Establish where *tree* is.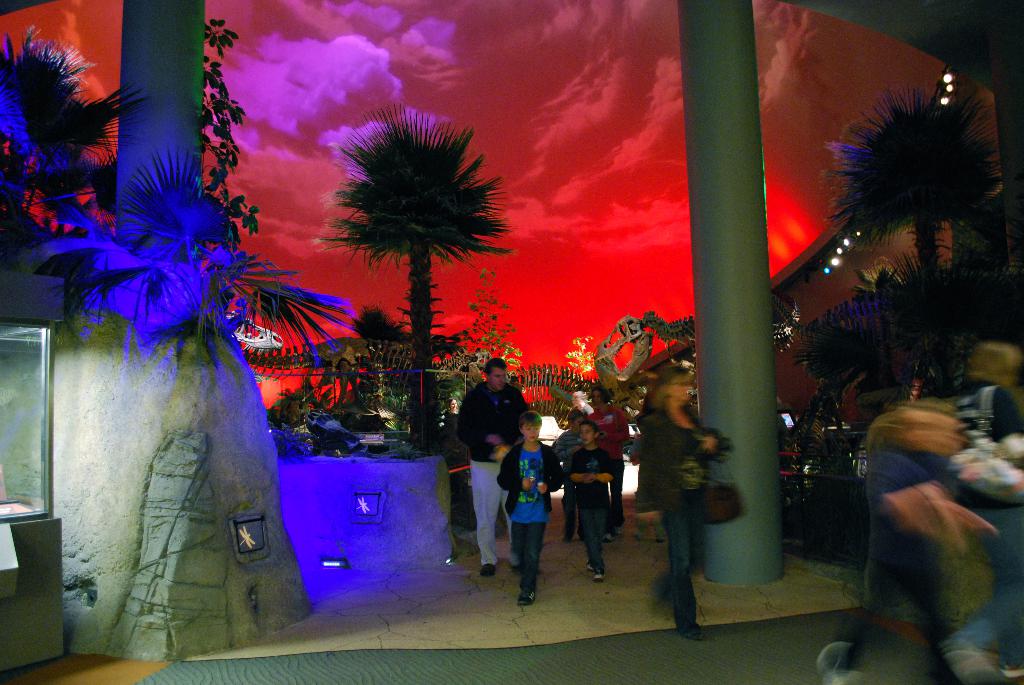
Established at bbox=[313, 97, 512, 463].
